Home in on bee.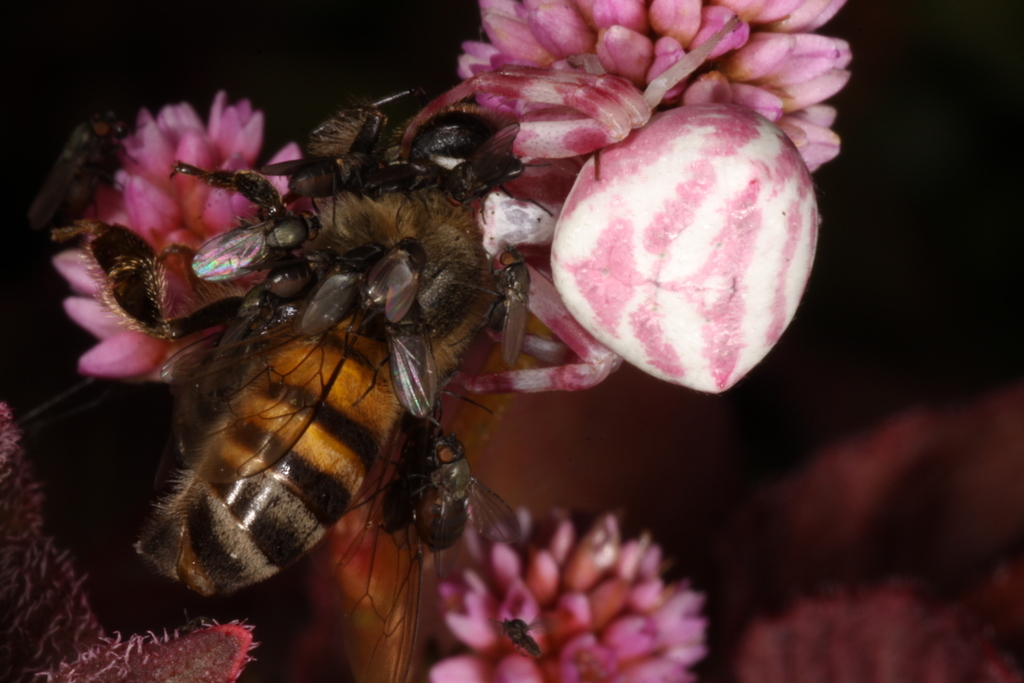
Homed in at <region>97, 100, 565, 659</region>.
